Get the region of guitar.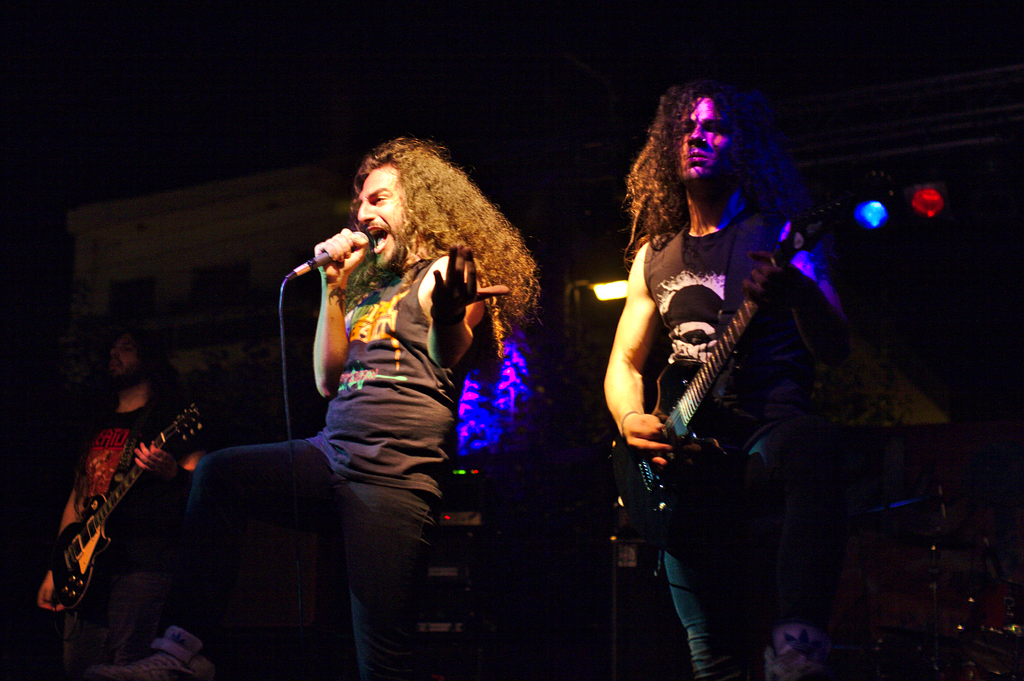
{"x1": 609, "y1": 180, "x2": 858, "y2": 523}.
